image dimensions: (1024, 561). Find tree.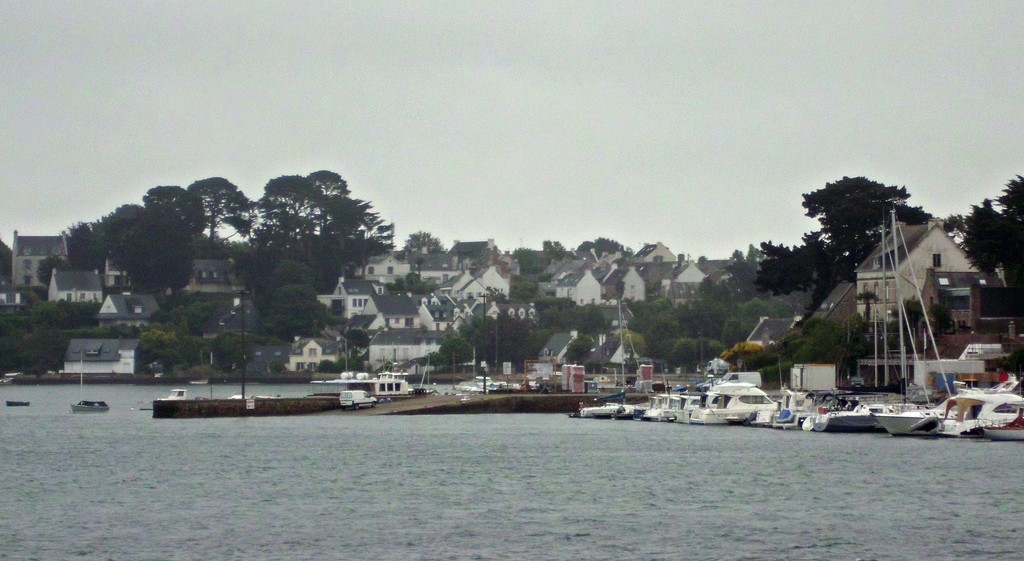
(794,161,921,333).
